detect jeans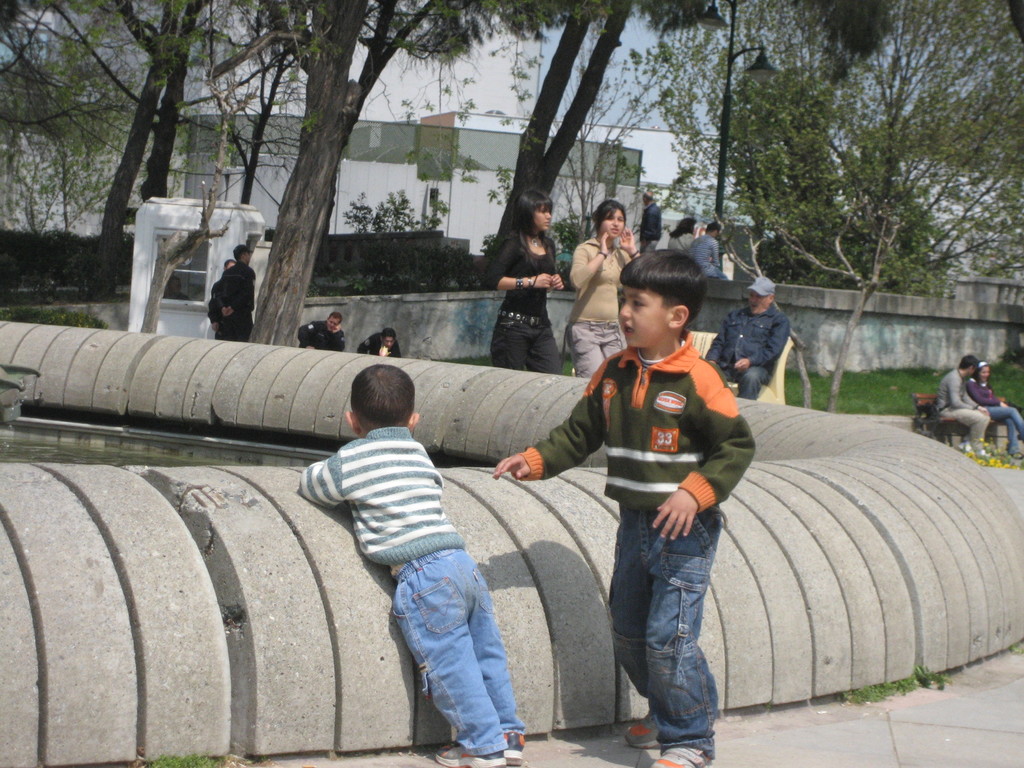
crop(984, 404, 1023, 447)
